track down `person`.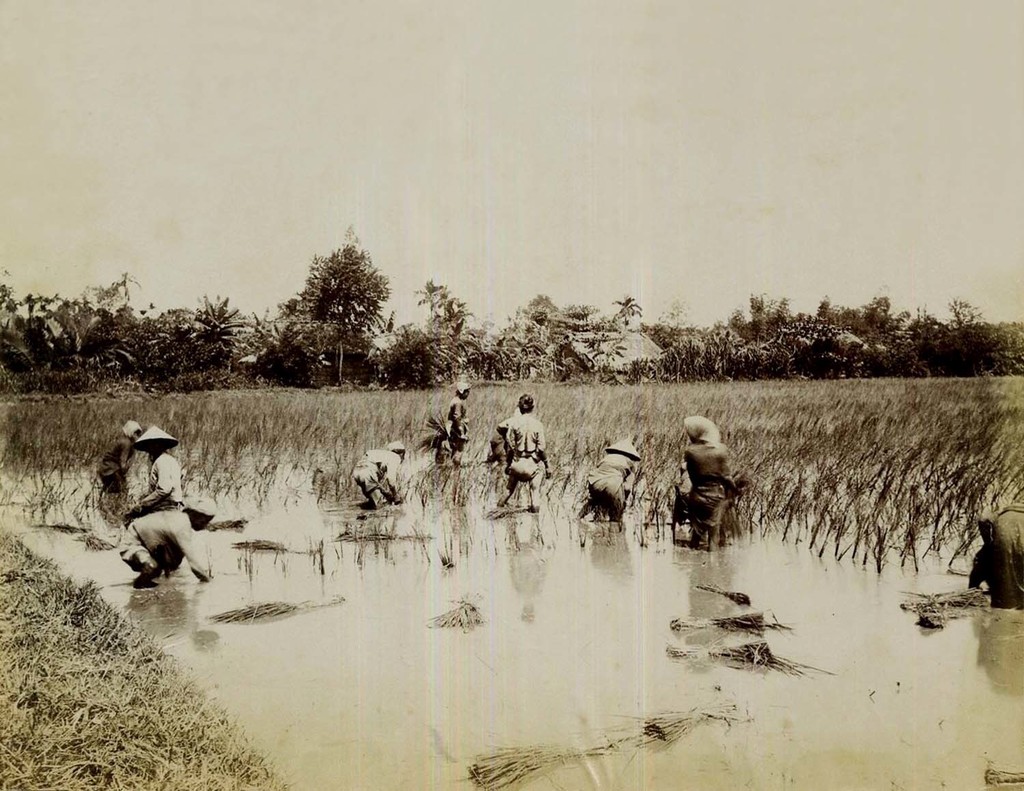
Tracked to <bbox>450, 378, 476, 467</bbox>.
